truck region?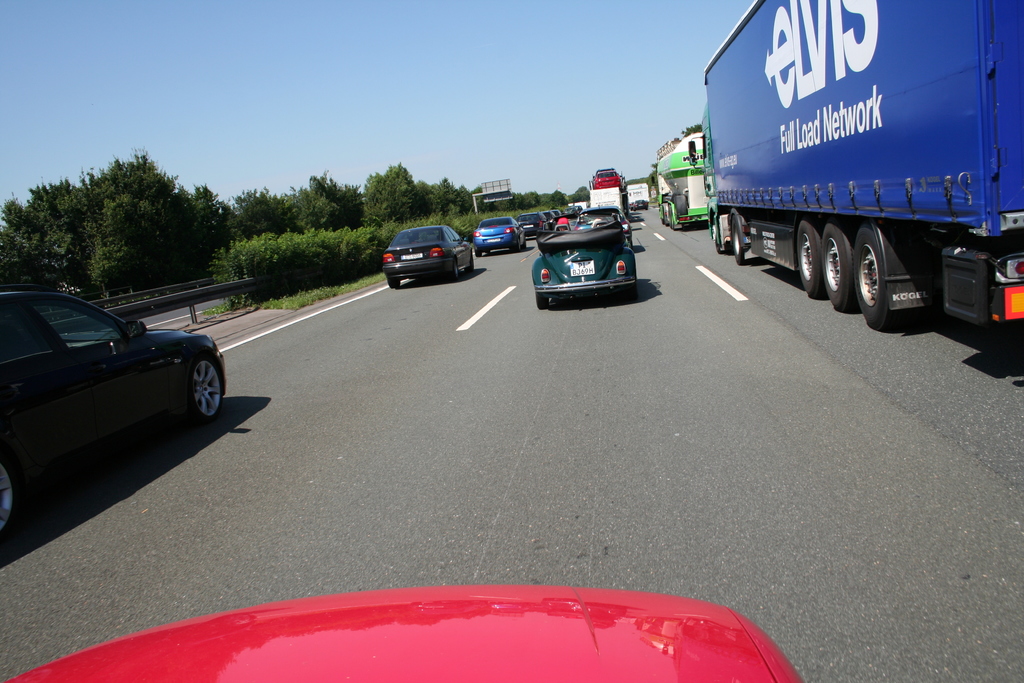
[680, 2, 1023, 320]
